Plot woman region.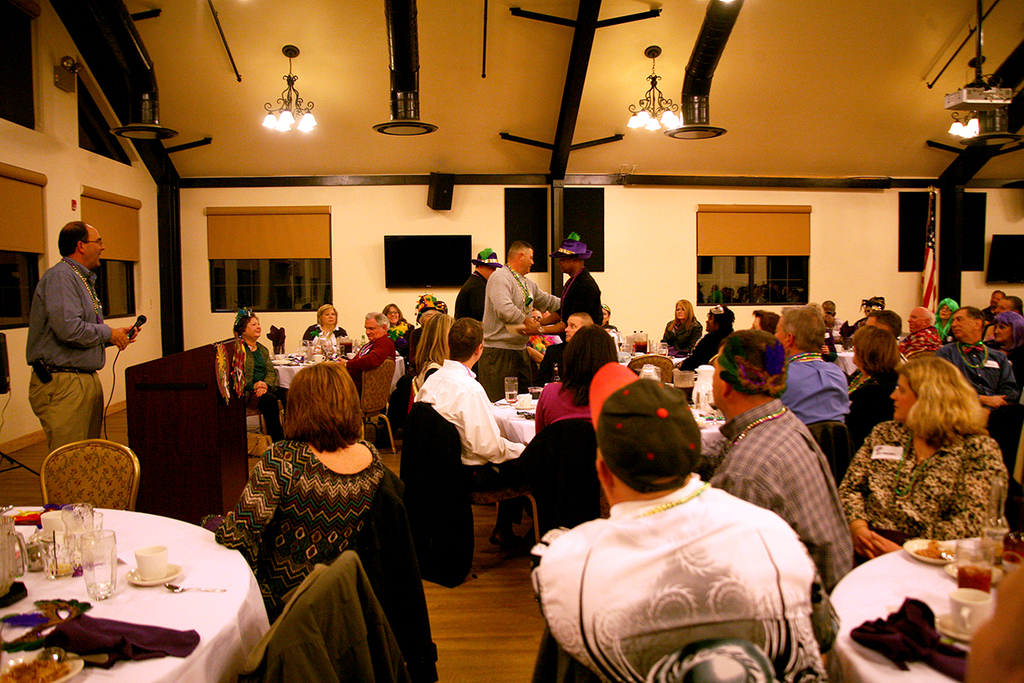
Plotted at (661, 297, 702, 357).
